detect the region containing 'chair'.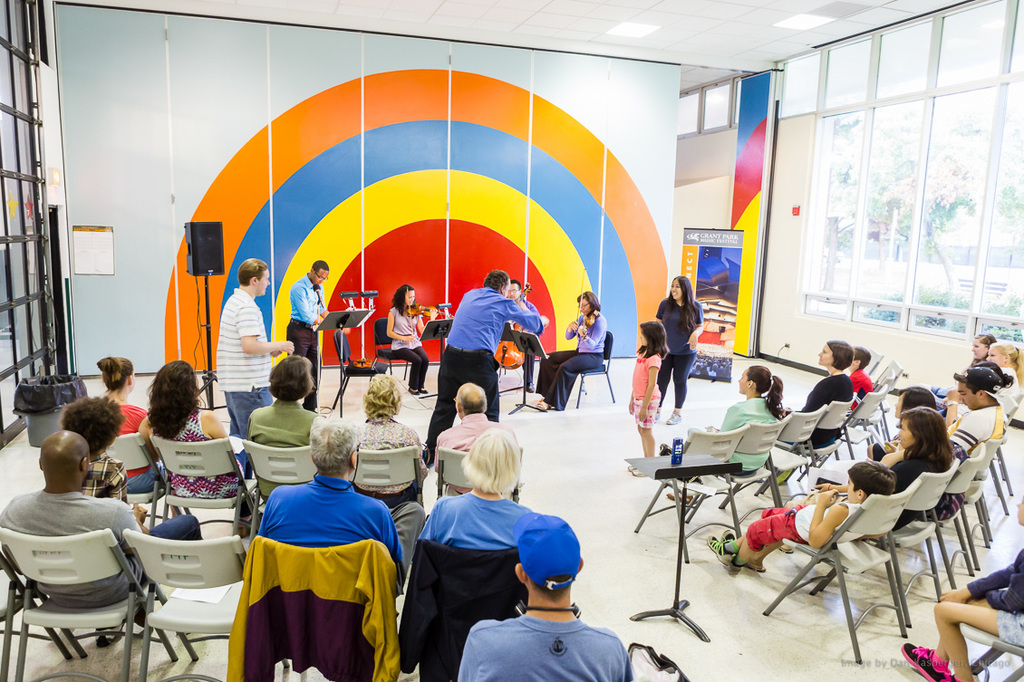
left=151, top=434, right=248, bottom=543.
